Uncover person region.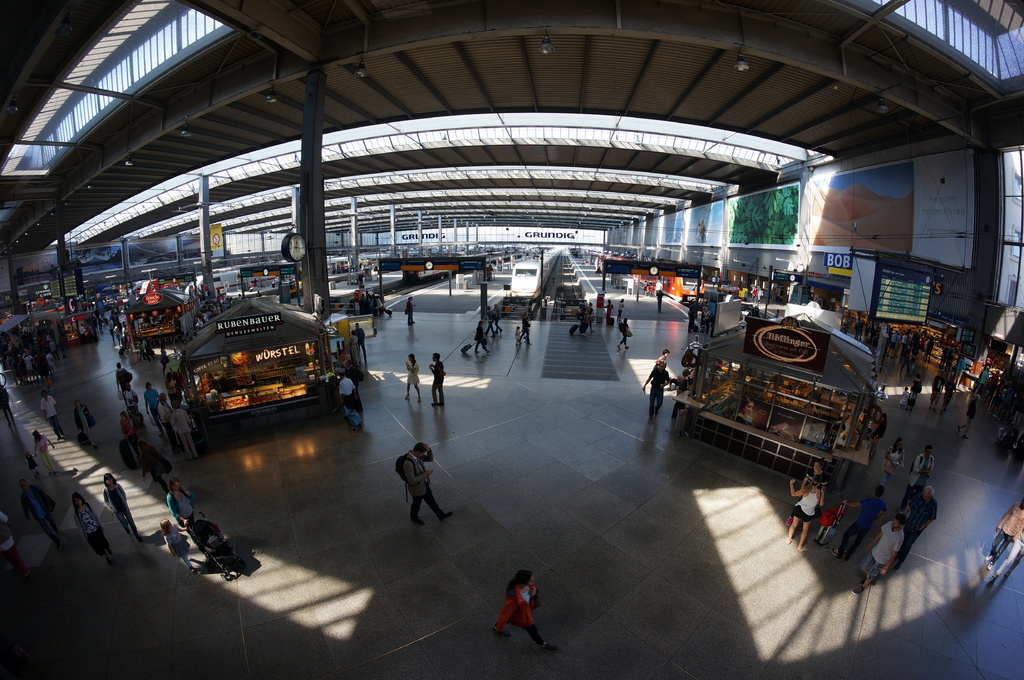
Uncovered: {"x1": 513, "y1": 323, "x2": 520, "y2": 347}.
